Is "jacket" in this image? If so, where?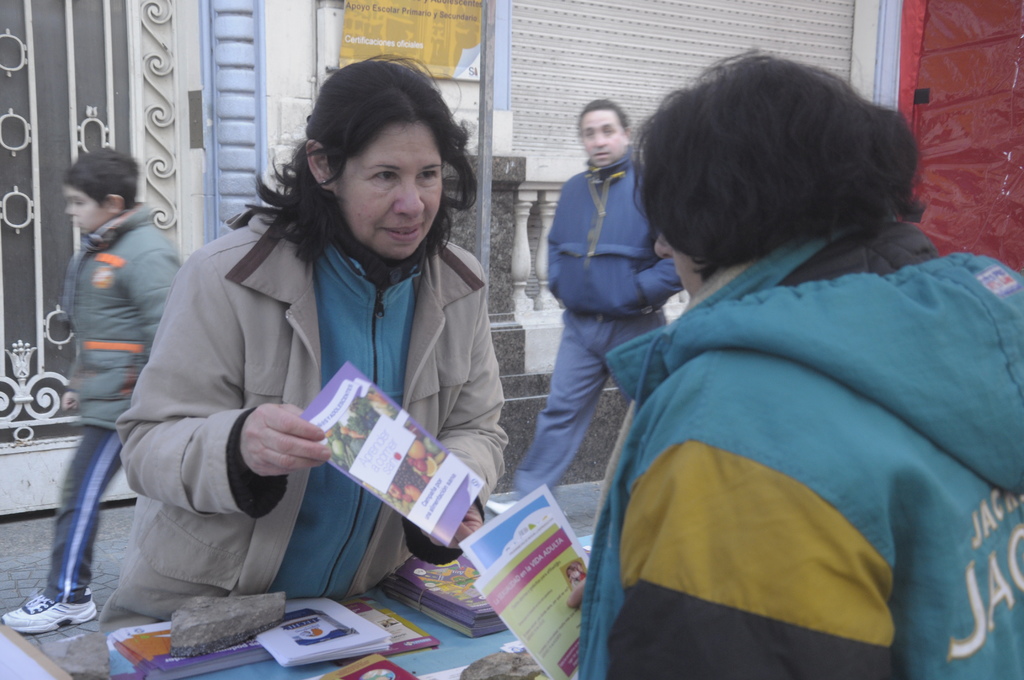
Yes, at BBox(120, 156, 529, 585).
